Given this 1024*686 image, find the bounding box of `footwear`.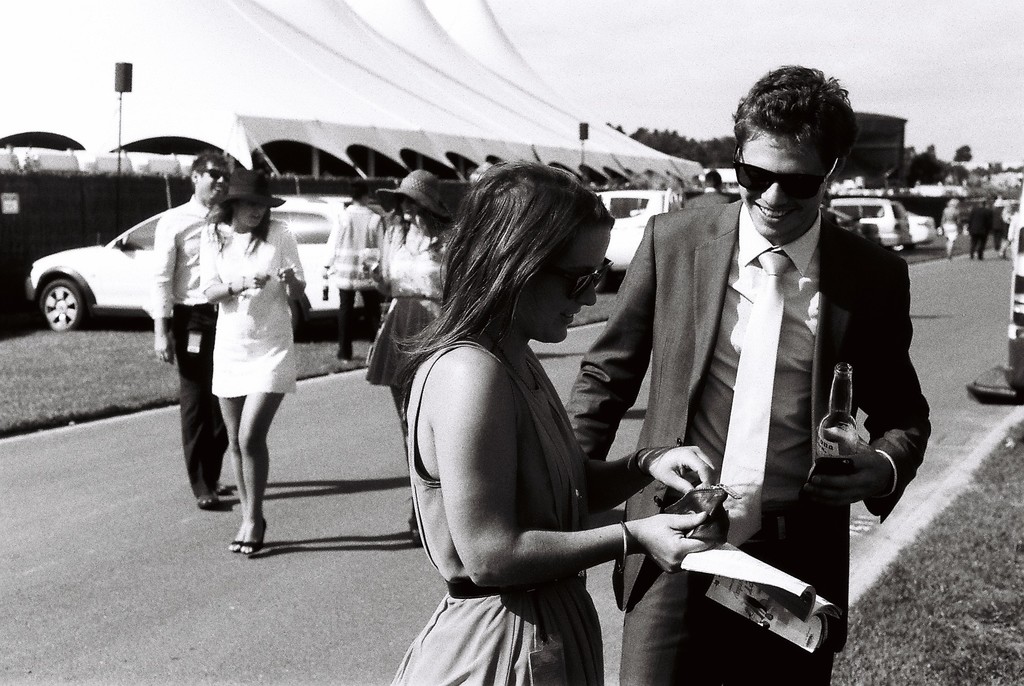
detection(196, 489, 218, 507).
